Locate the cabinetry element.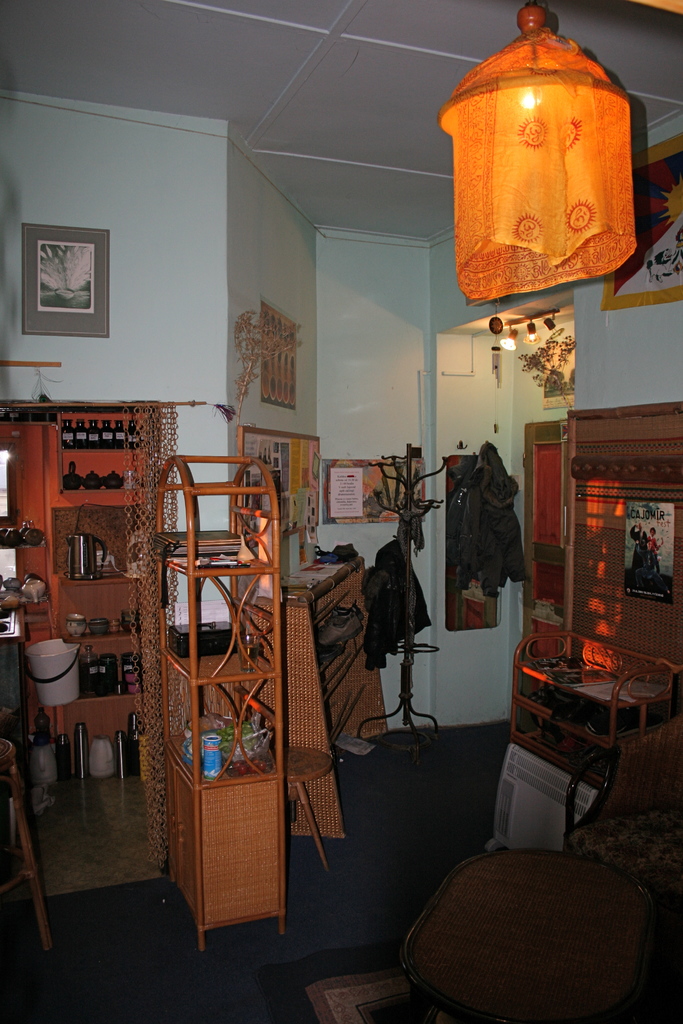
Element bbox: select_region(0, 407, 174, 778).
